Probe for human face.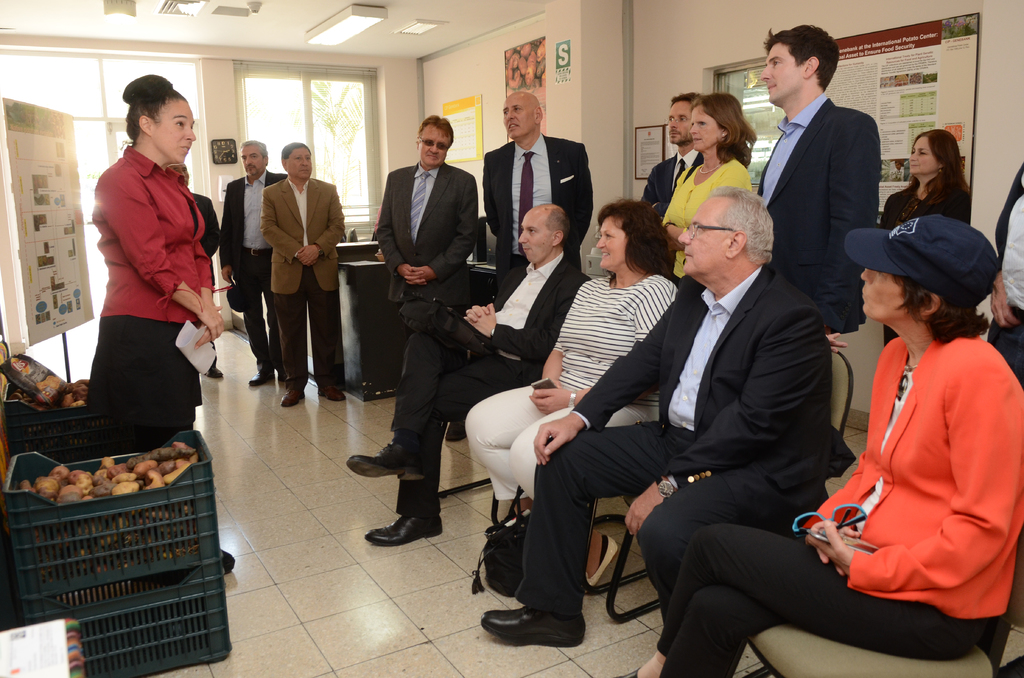
Probe result: 689 106 723 149.
